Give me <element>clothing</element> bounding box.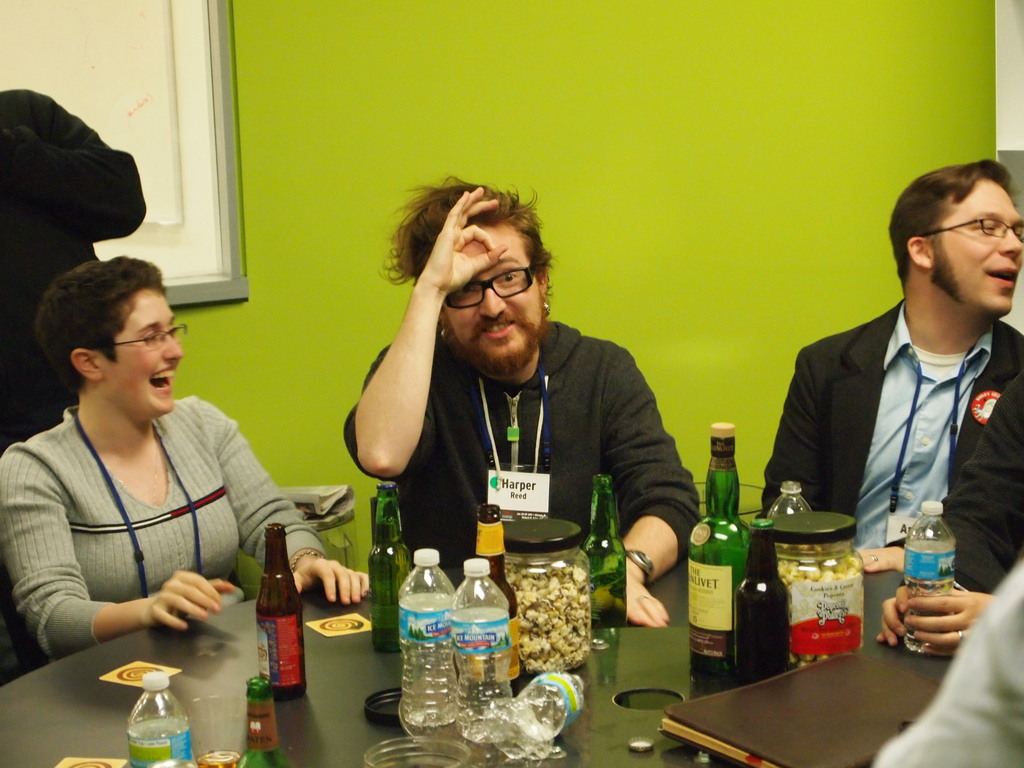
(left=940, top=373, right=1023, bottom=598).
